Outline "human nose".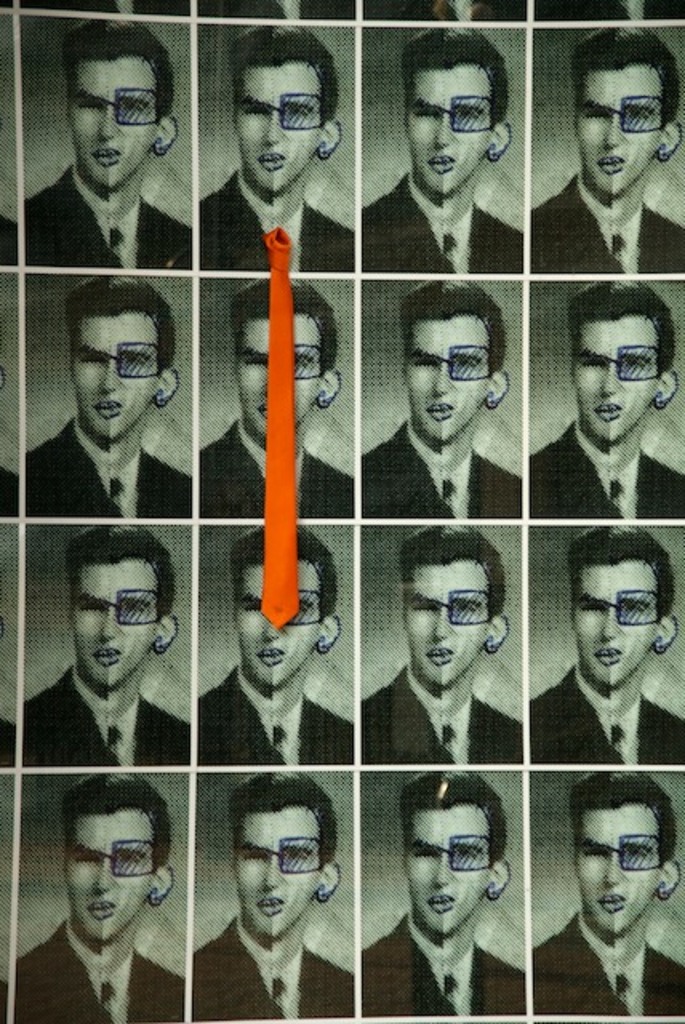
Outline: detection(262, 110, 283, 144).
